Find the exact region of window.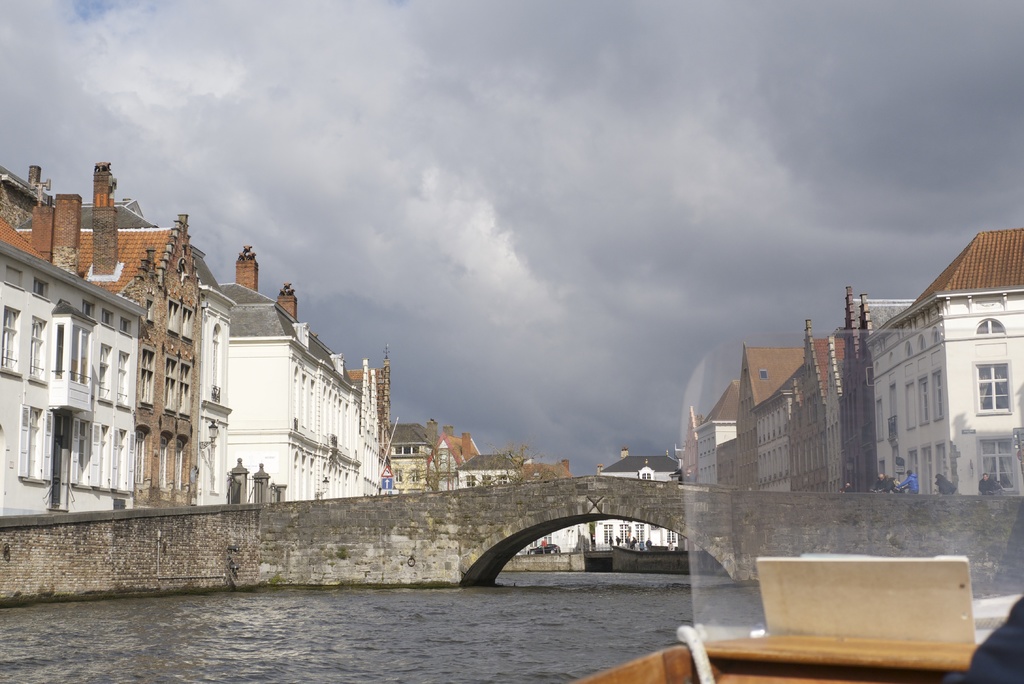
Exact region: (15,400,50,493).
